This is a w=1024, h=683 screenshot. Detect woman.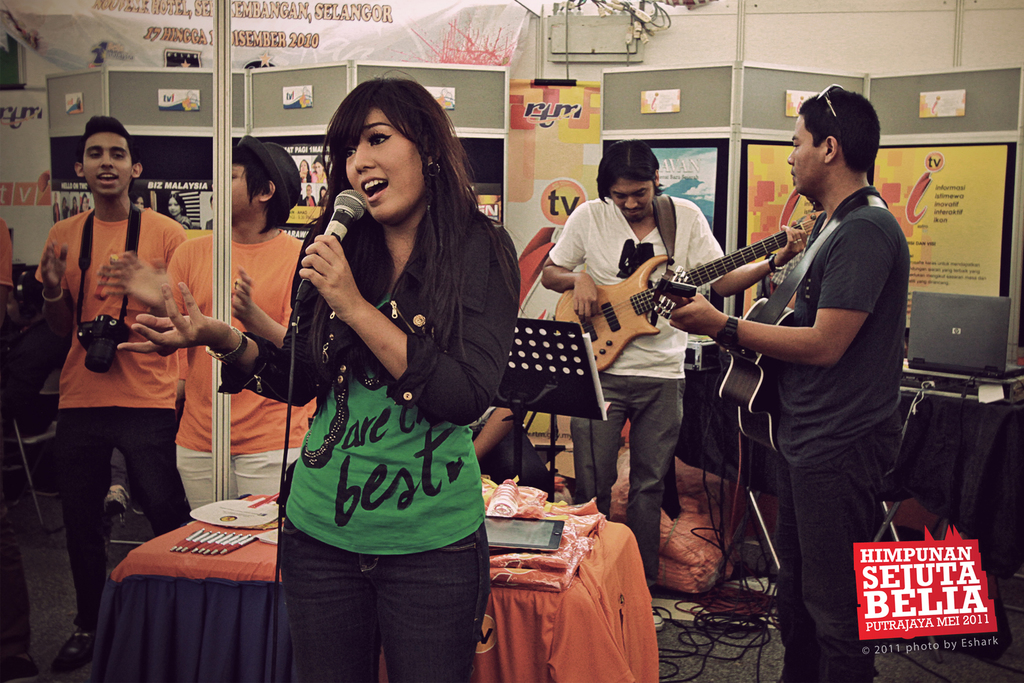
rect(315, 186, 333, 204).
